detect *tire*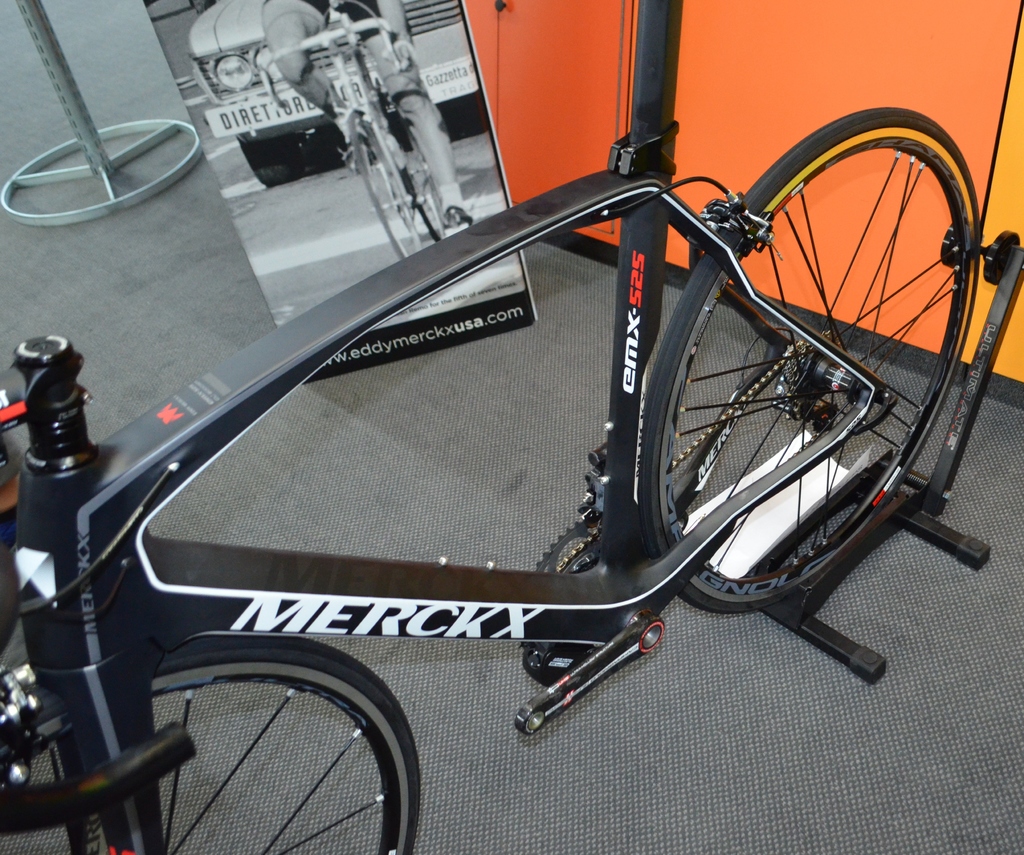
crop(347, 110, 424, 260)
